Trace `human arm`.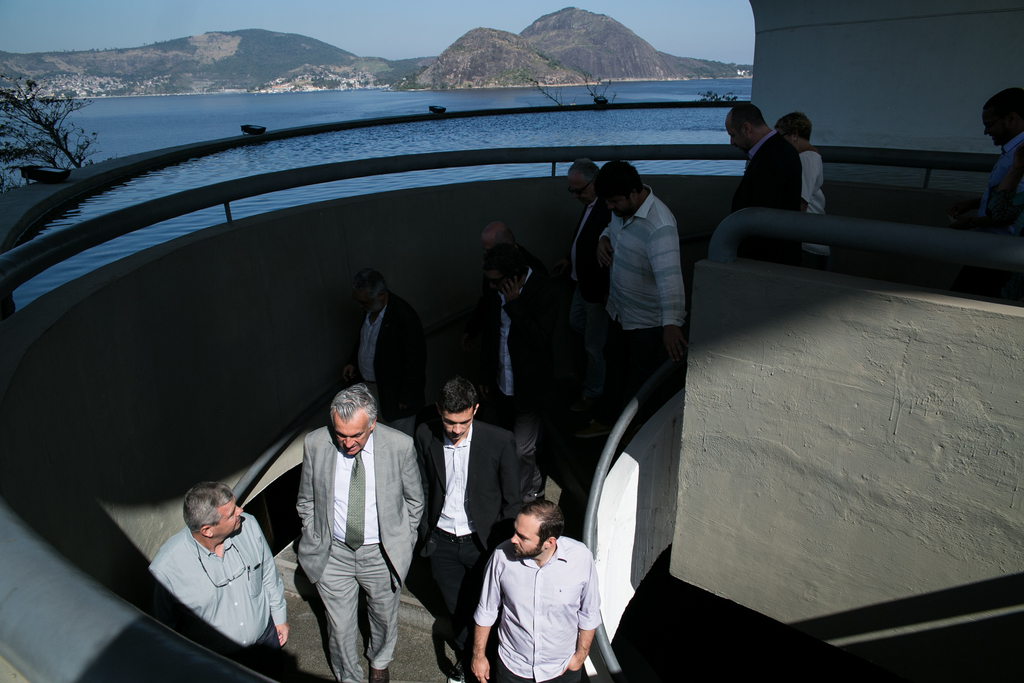
Traced to [left=595, top=224, right=615, bottom=281].
